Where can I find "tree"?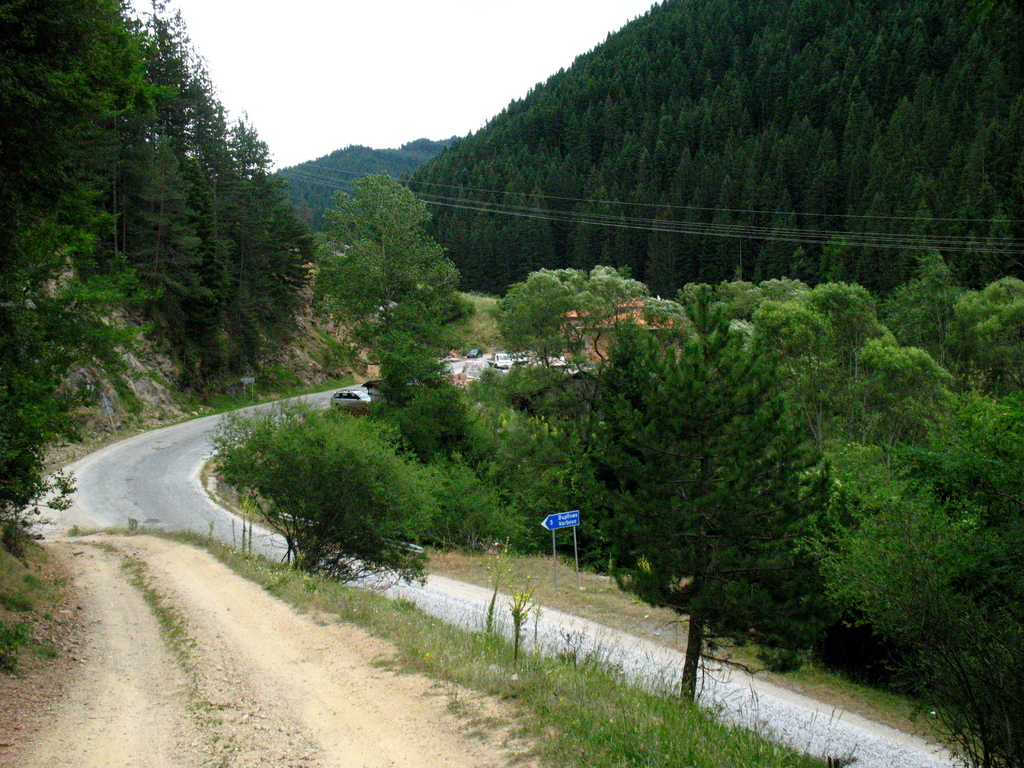
You can find it at (left=195, top=415, right=420, bottom=575).
